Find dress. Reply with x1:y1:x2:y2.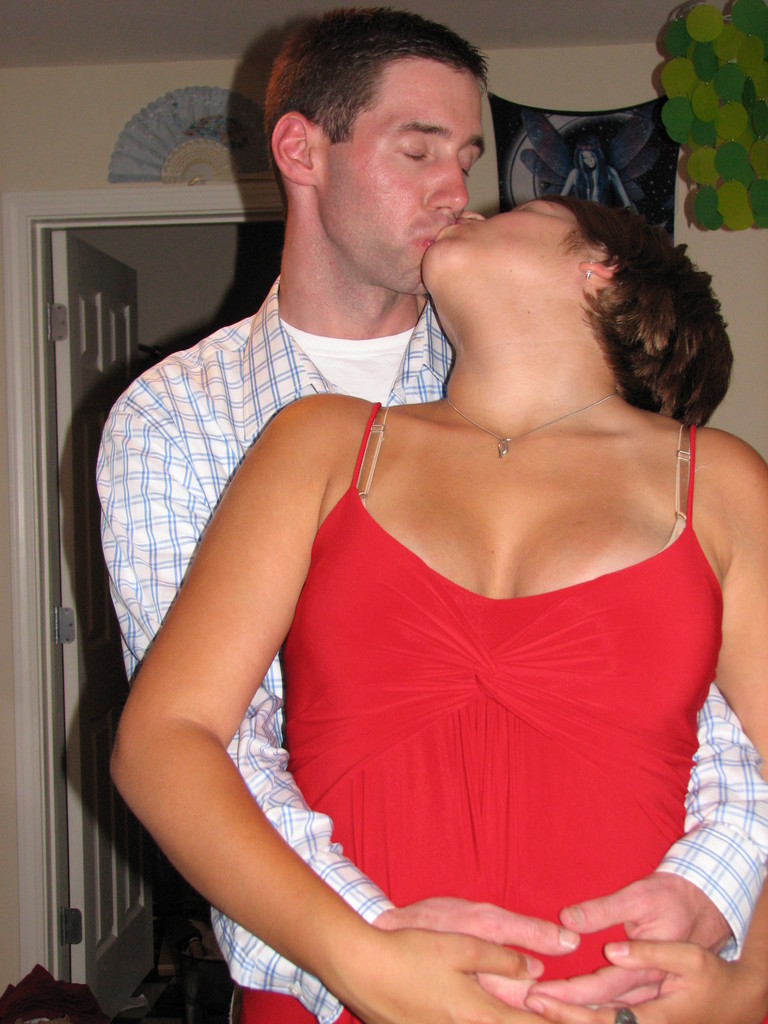
237:404:726:1023.
